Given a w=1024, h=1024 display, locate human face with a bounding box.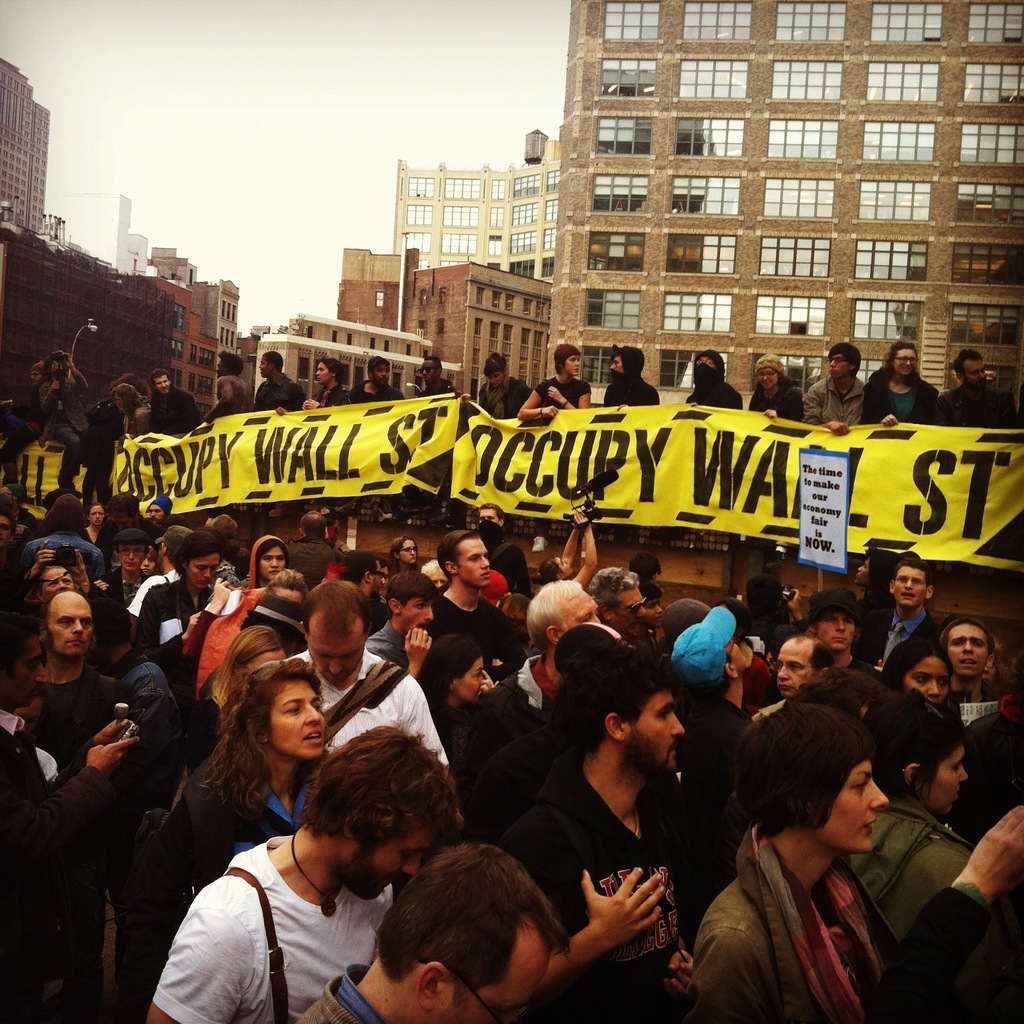
Located: [left=608, top=356, right=624, bottom=374].
